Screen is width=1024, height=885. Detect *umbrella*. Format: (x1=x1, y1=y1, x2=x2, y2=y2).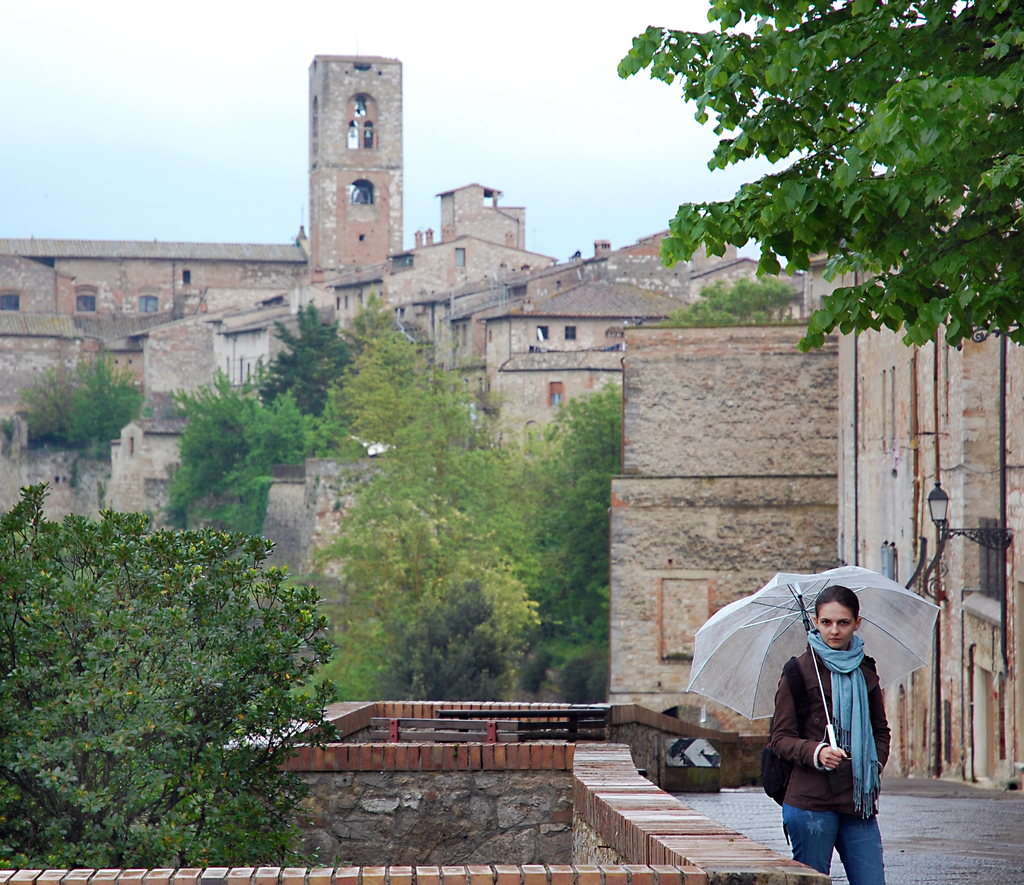
(x1=687, y1=560, x2=947, y2=770).
